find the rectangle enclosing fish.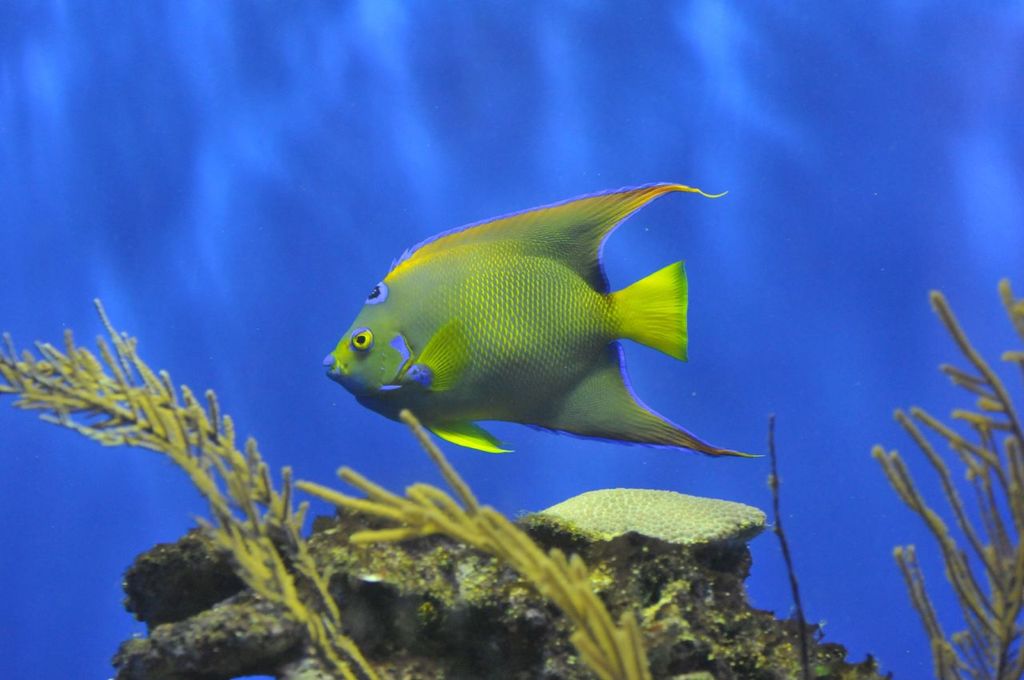
<box>327,186,770,460</box>.
